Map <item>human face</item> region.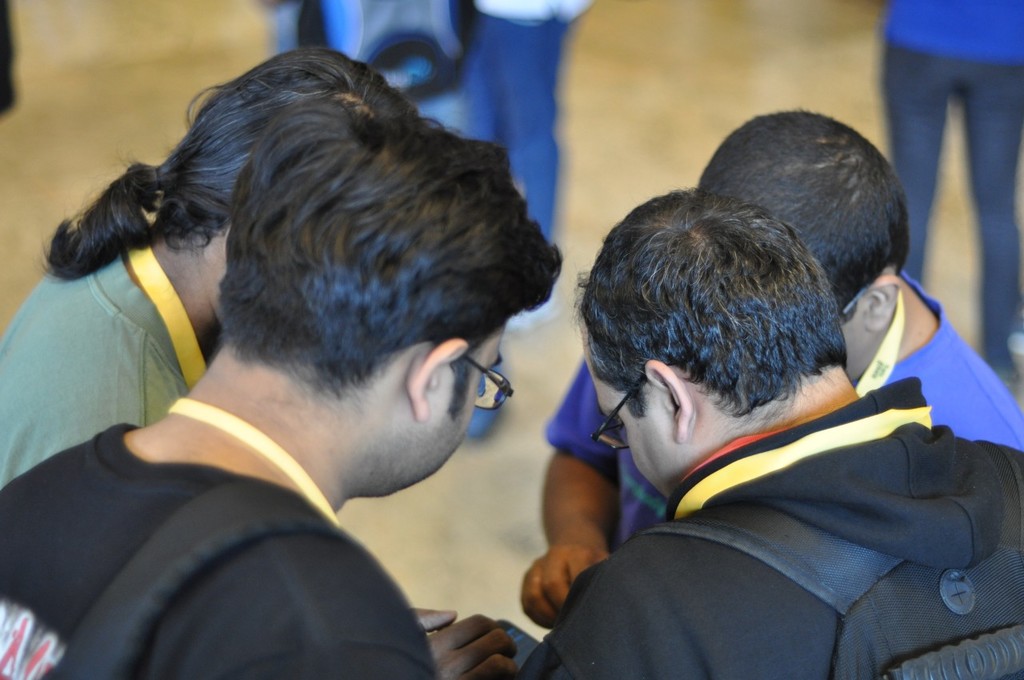
Mapped to rect(582, 347, 670, 498).
